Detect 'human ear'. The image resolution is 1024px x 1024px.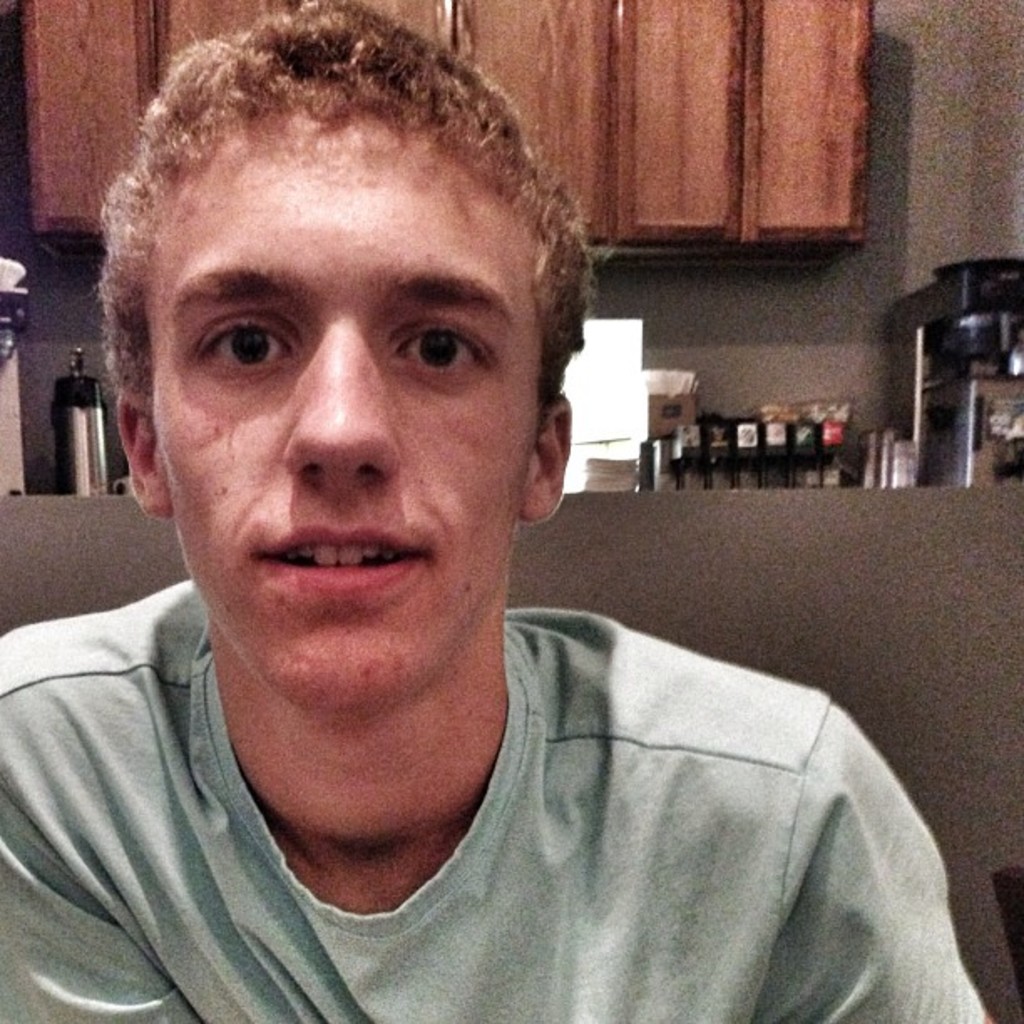
Rect(115, 383, 169, 522).
